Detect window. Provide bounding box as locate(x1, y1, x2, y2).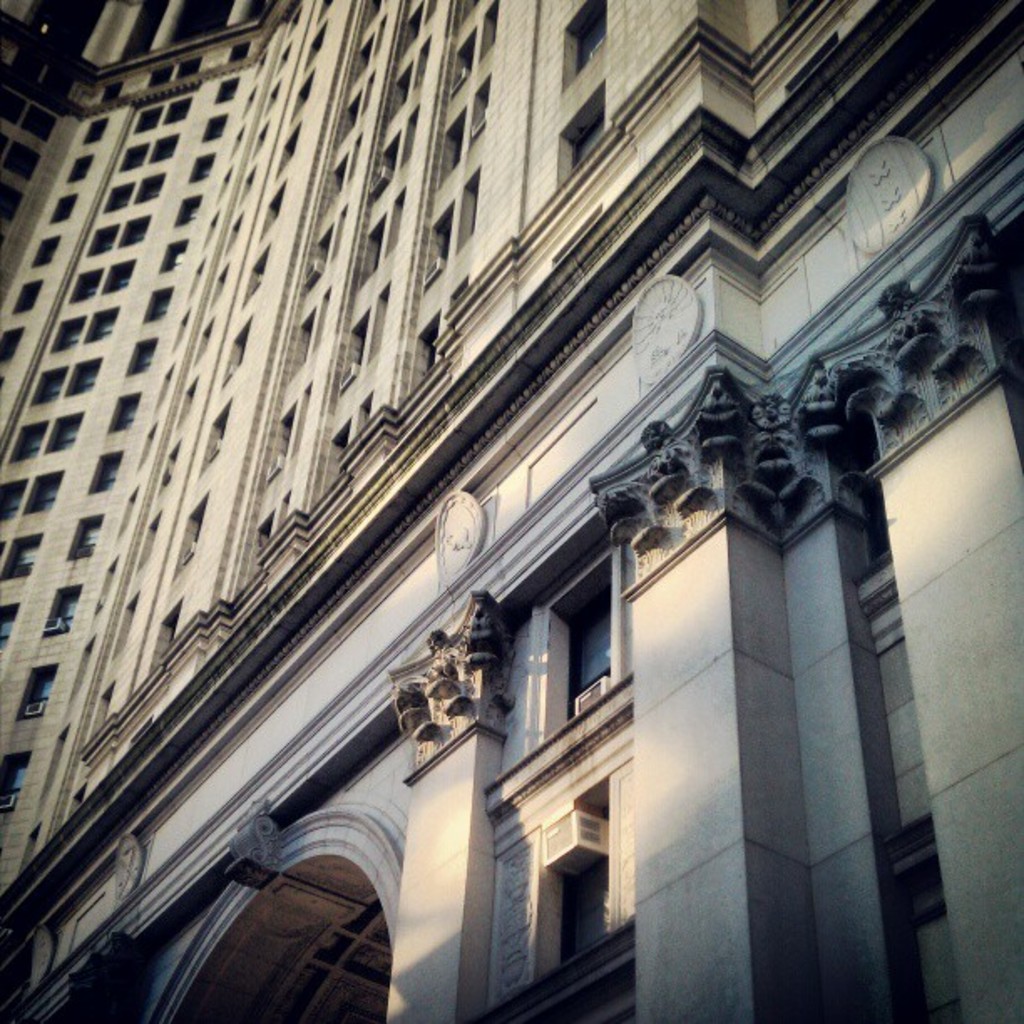
locate(141, 427, 161, 467).
